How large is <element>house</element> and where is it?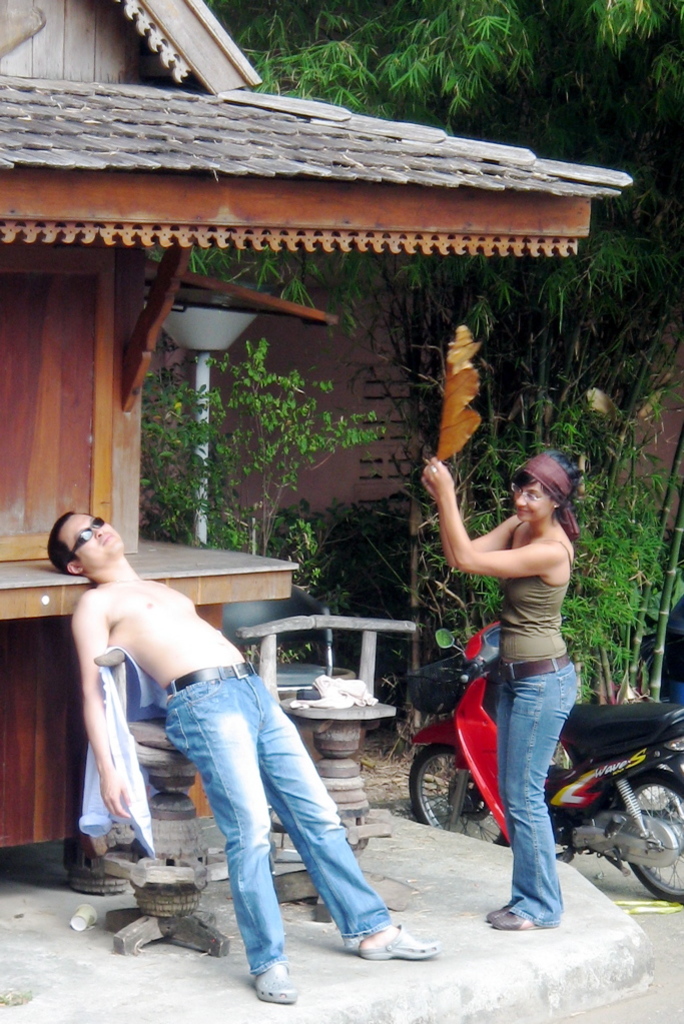
Bounding box: left=11, top=42, right=663, bottom=781.
